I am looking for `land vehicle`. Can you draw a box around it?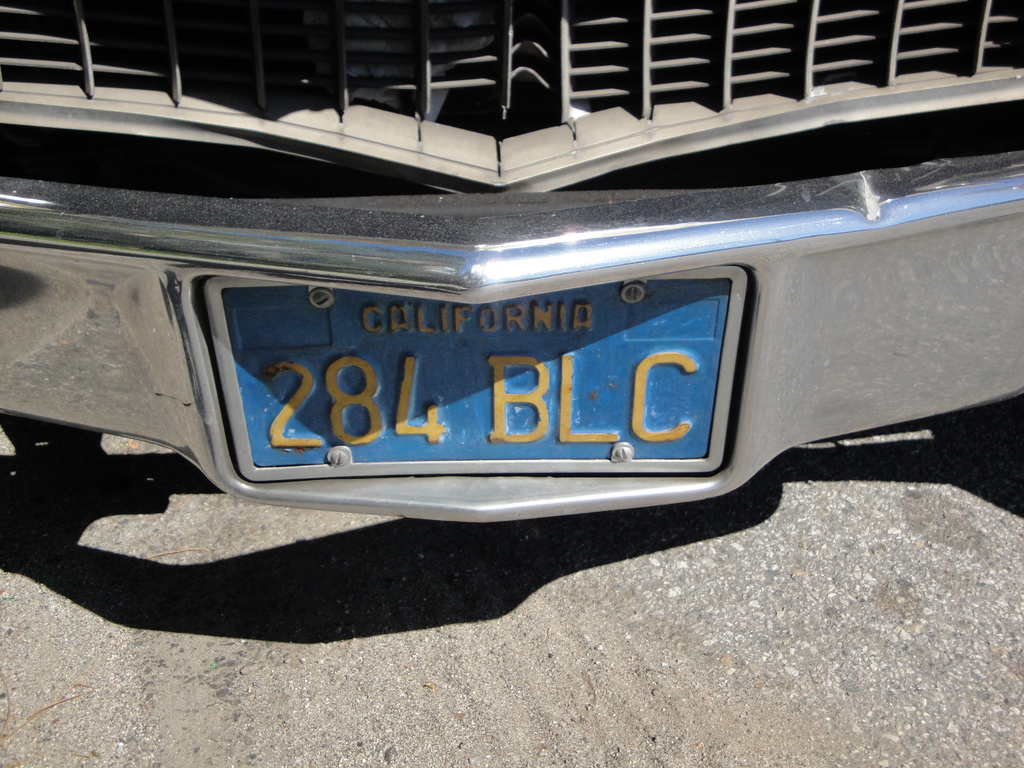
Sure, the bounding box is x1=0, y1=0, x2=1023, y2=524.
